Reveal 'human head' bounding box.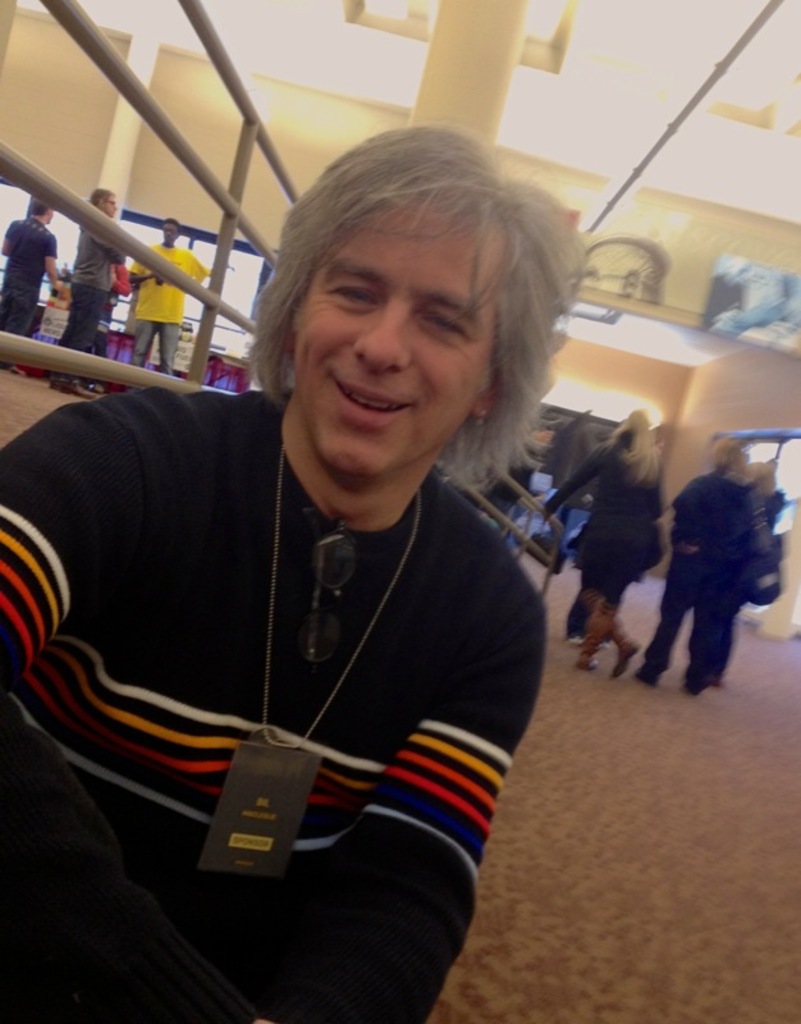
Revealed: crop(164, 218, 178, 246).
